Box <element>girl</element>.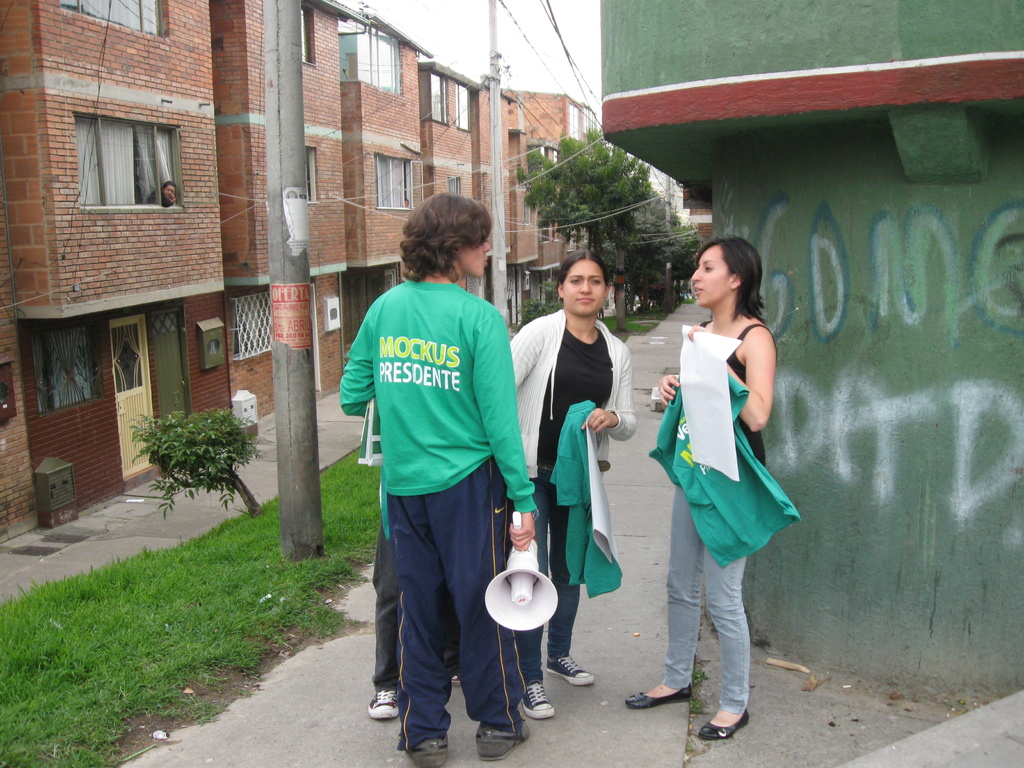
box(625, 237, 780, 737).
